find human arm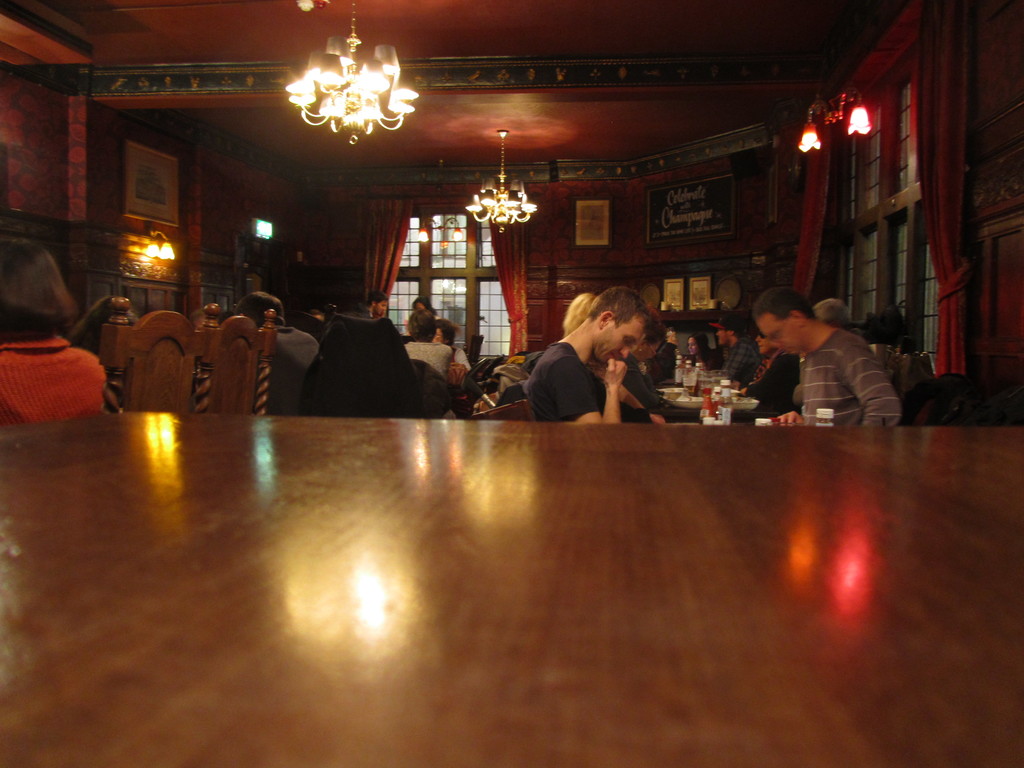
<box>666,344,675,371</box>
